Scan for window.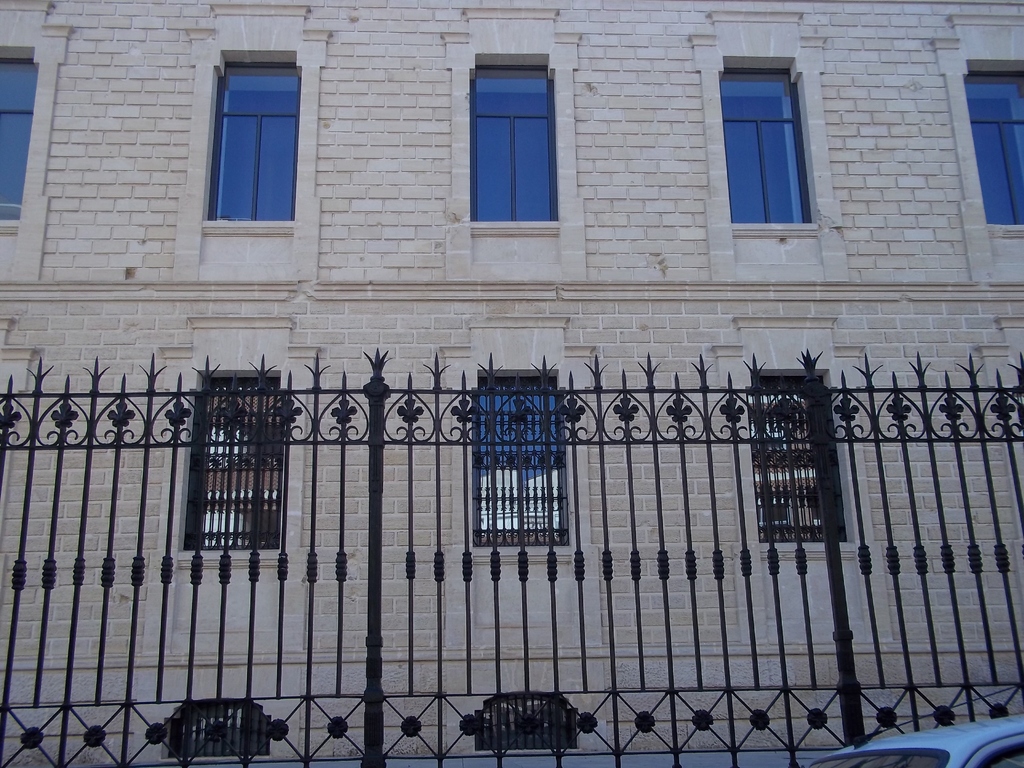
Scan result: x1=159 y1=361 x2=292 y2=564.
